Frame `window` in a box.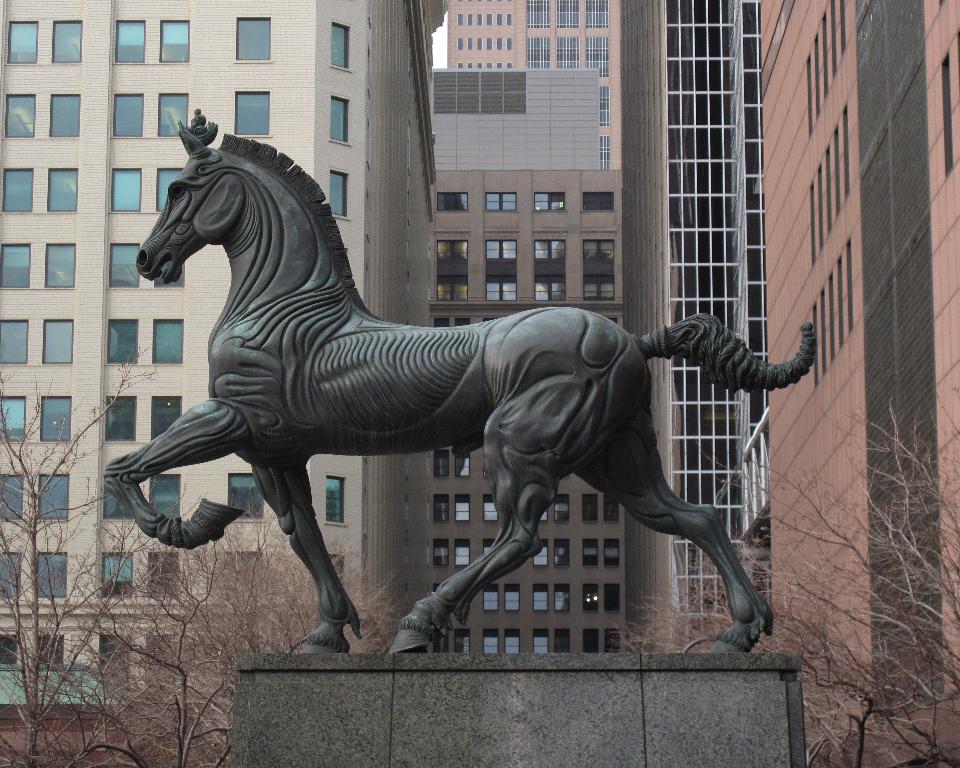
detection(329, 97, 346, 140).
